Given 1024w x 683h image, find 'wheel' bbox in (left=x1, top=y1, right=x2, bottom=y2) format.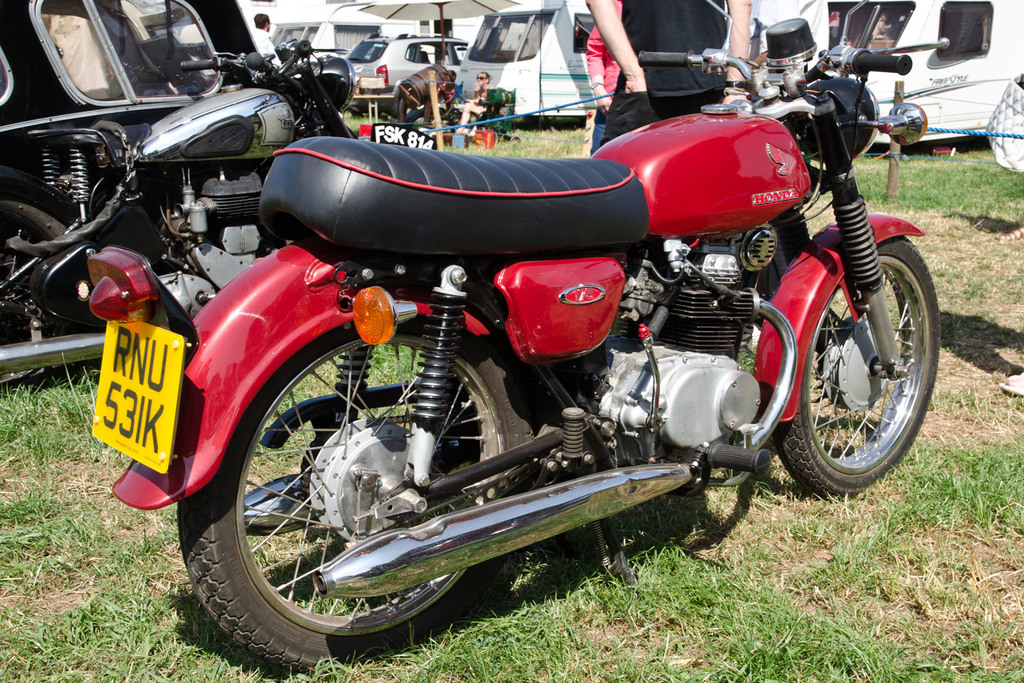
(left=772, top=241, right=942, bottom=504).
